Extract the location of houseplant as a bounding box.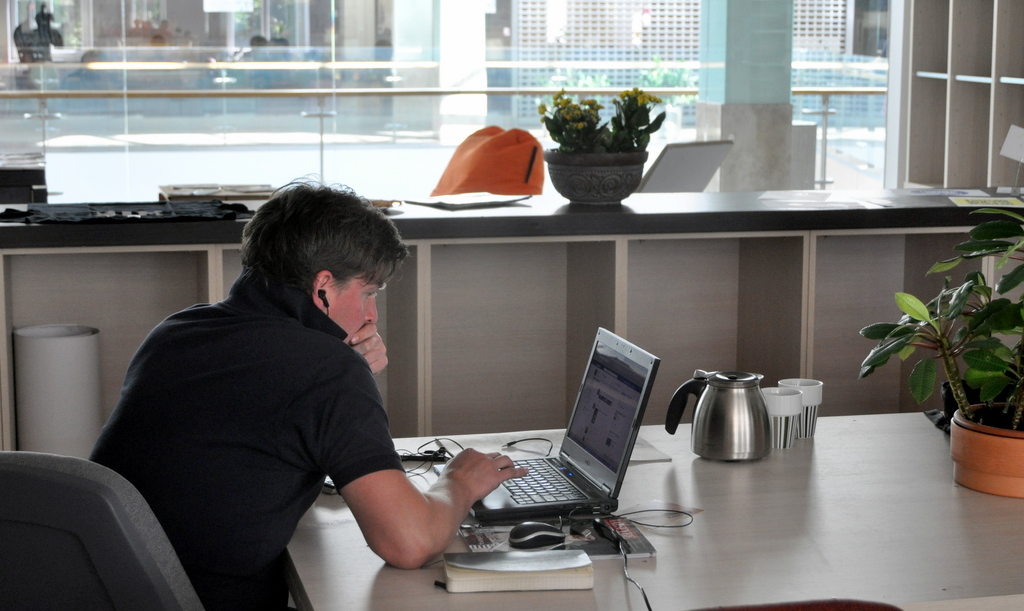
(left=536, top=84, right=670, bottom=203).
